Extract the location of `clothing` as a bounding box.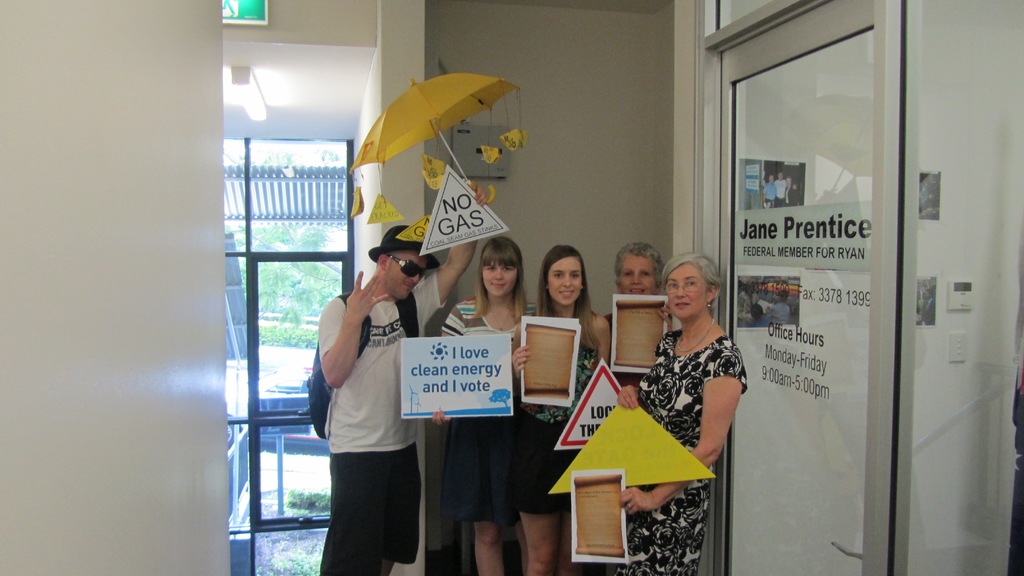
<box>441,299,537,521</box>.
